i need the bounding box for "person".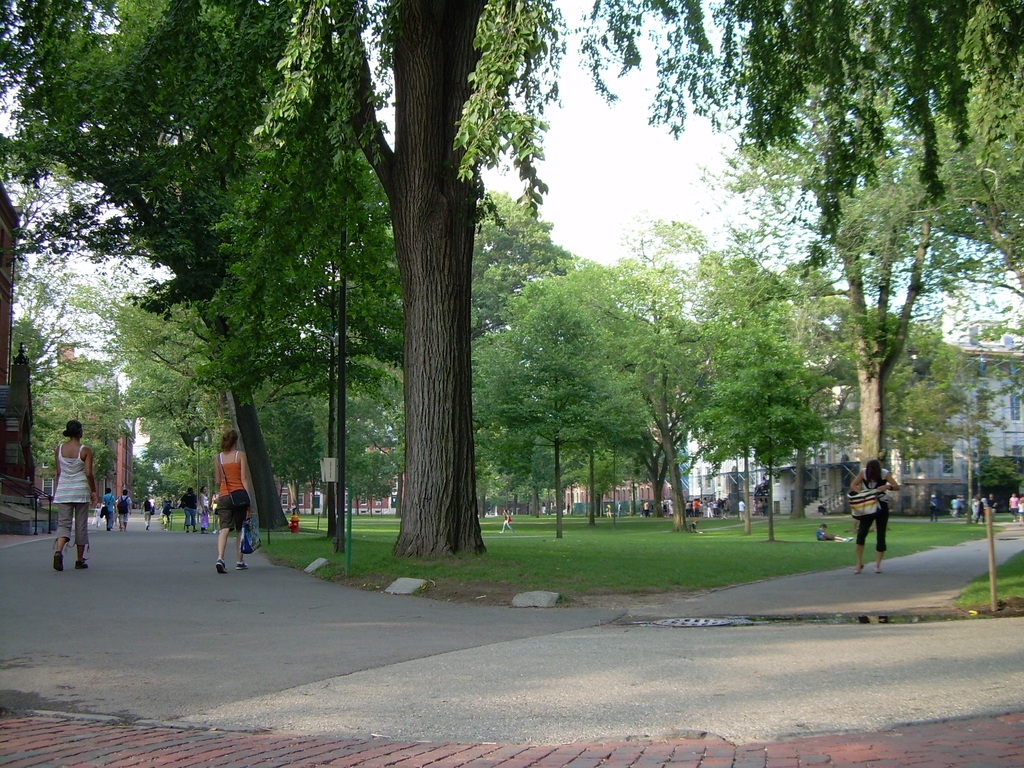
Here it is: detection(52, 419, 99, 569).
